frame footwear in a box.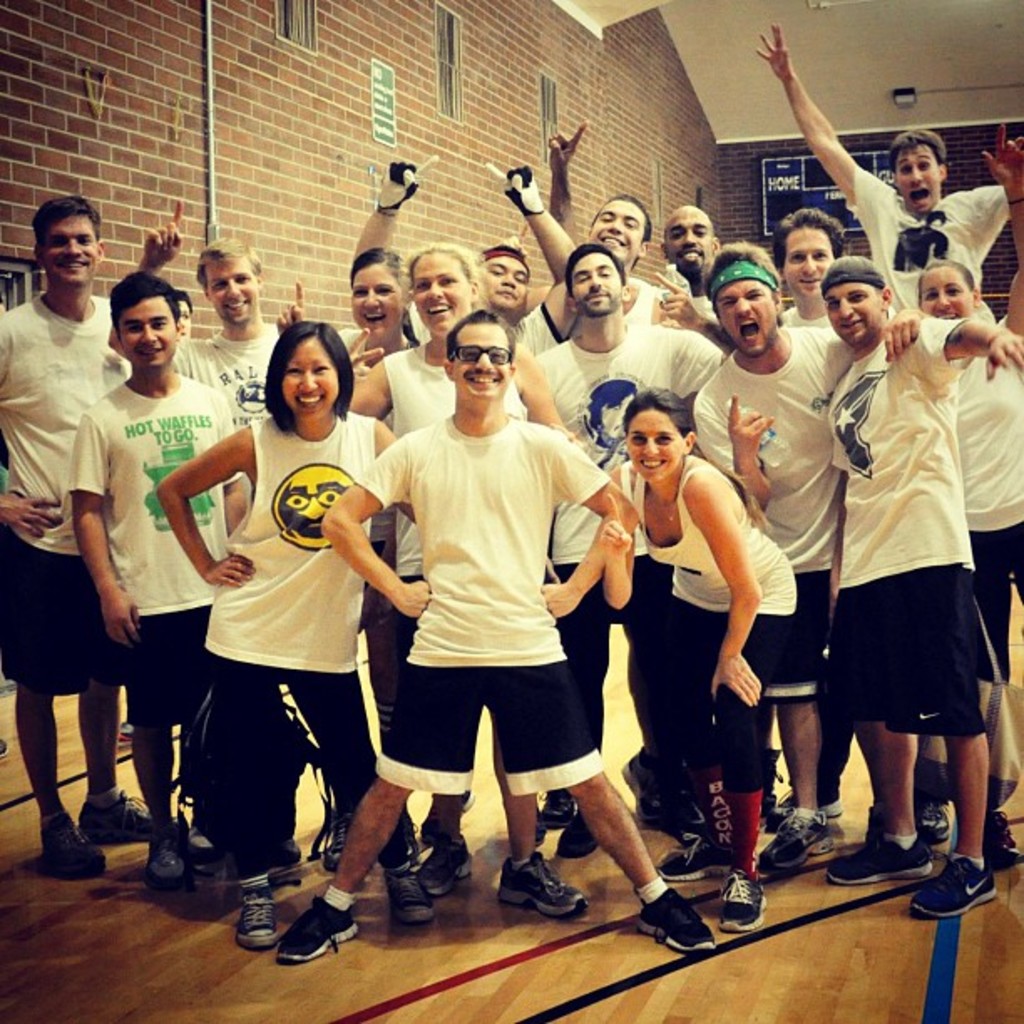
locate(94, 795, 146, 835).
